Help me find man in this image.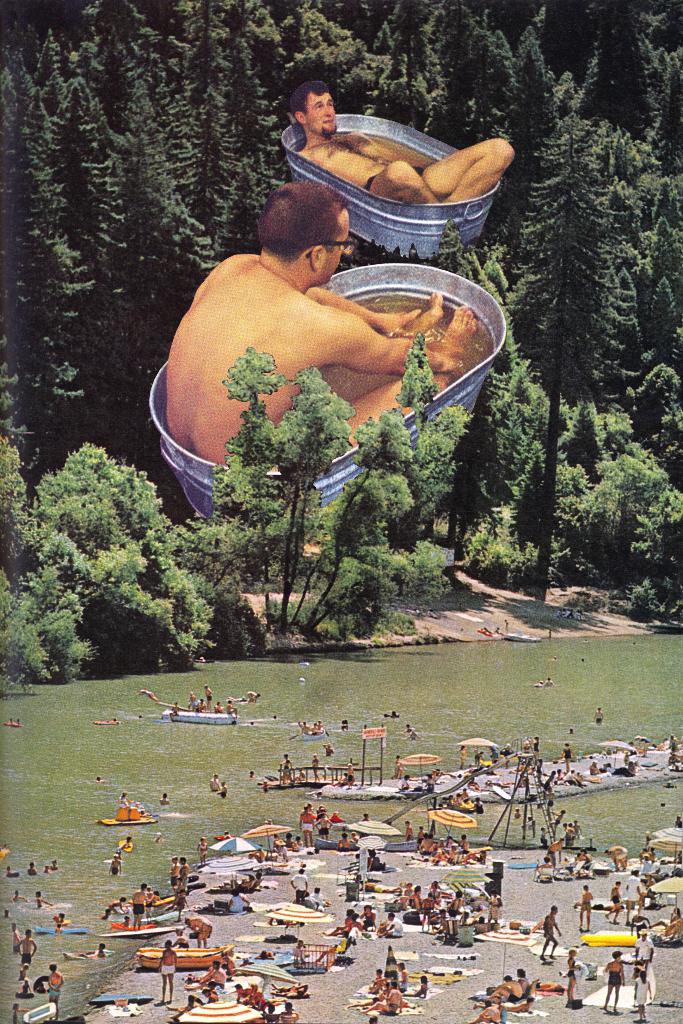
Found it: 361,980,402,1013.
